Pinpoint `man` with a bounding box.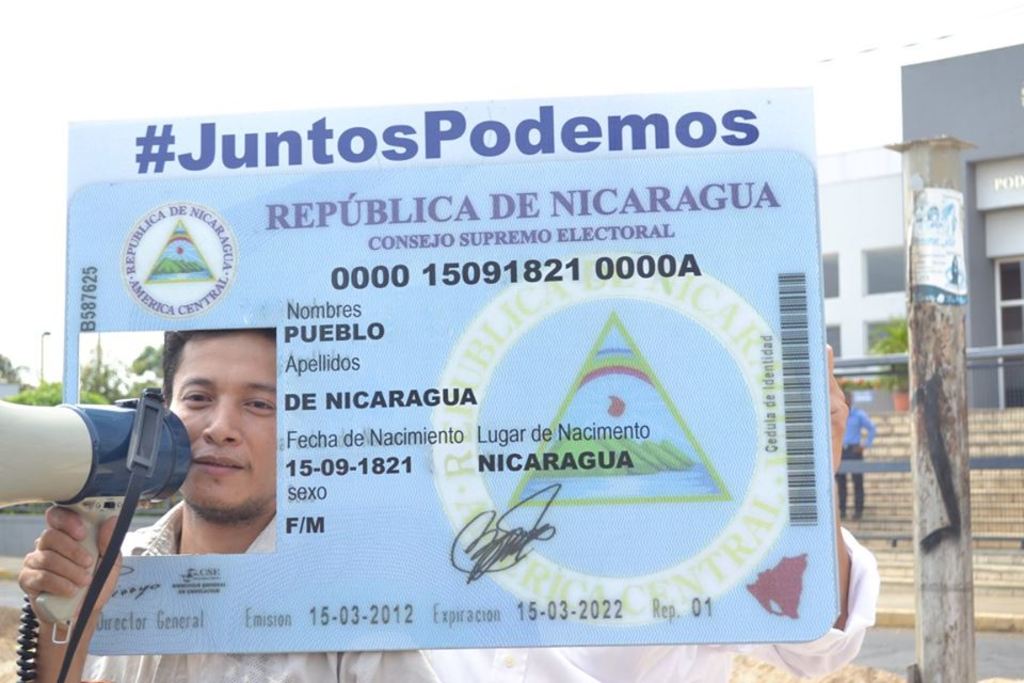
bbox(21, 328, 451, 682).
